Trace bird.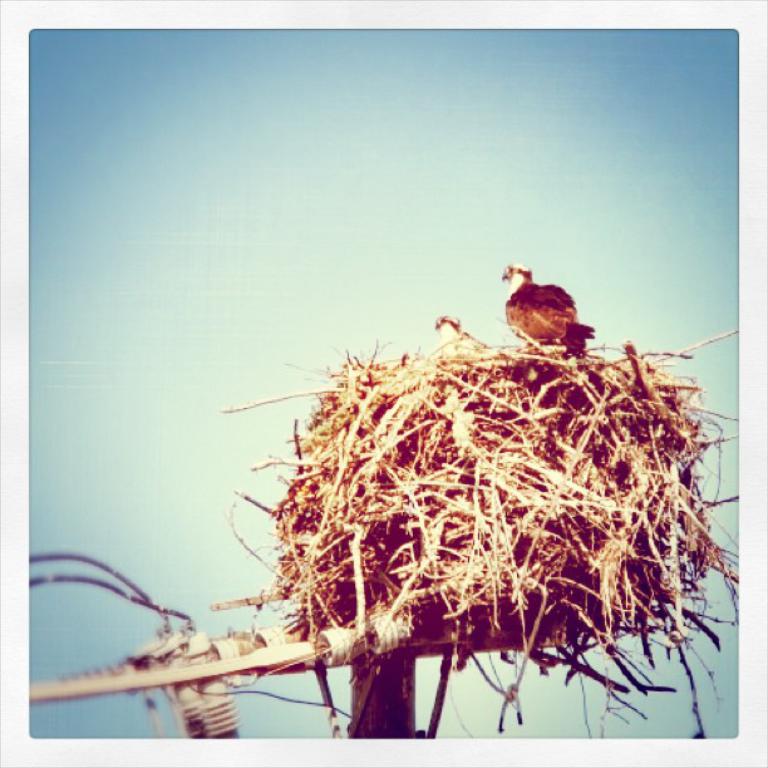
Traced to <region>428, 311, 463, 350</region>.
